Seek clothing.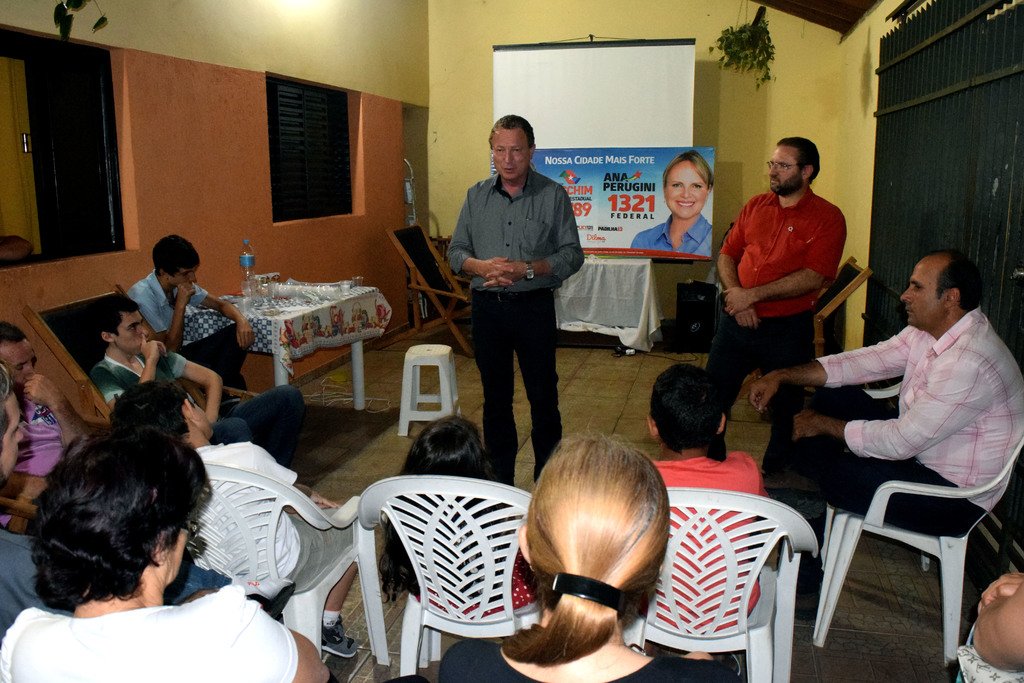
(189, 441, 370, 598).
